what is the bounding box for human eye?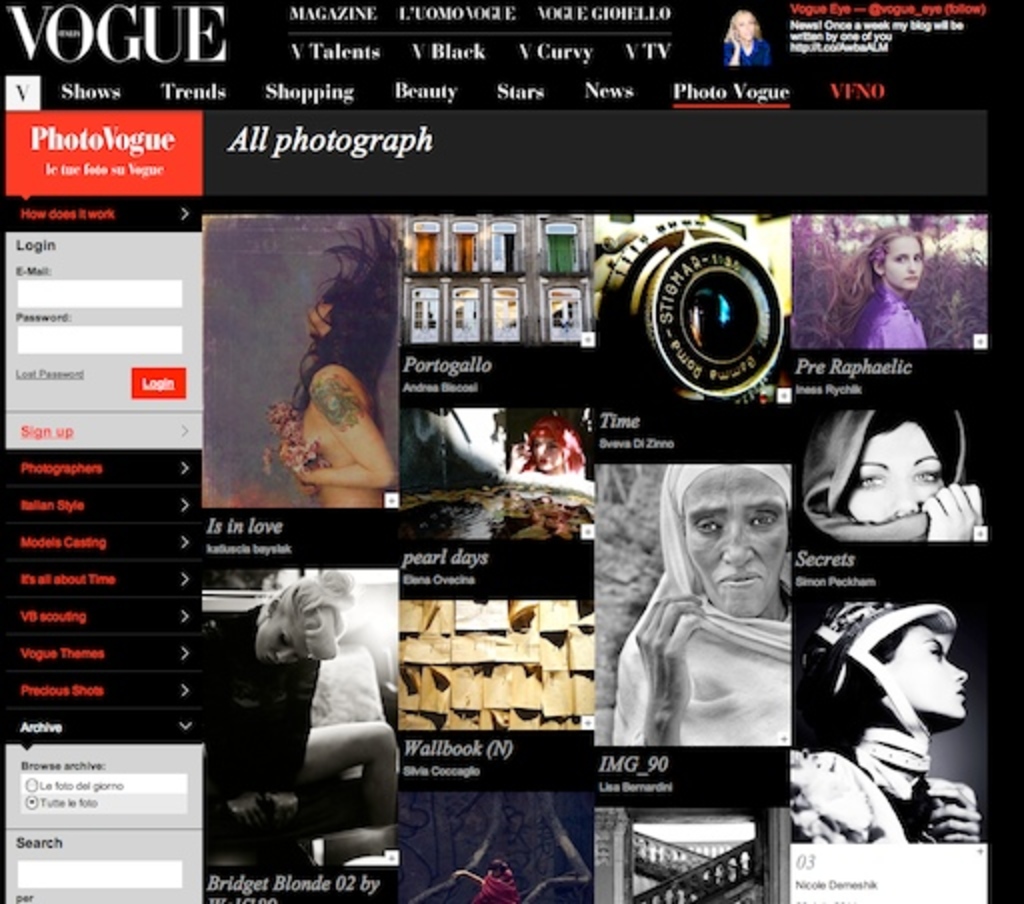
[696, 516, 718, 534].
